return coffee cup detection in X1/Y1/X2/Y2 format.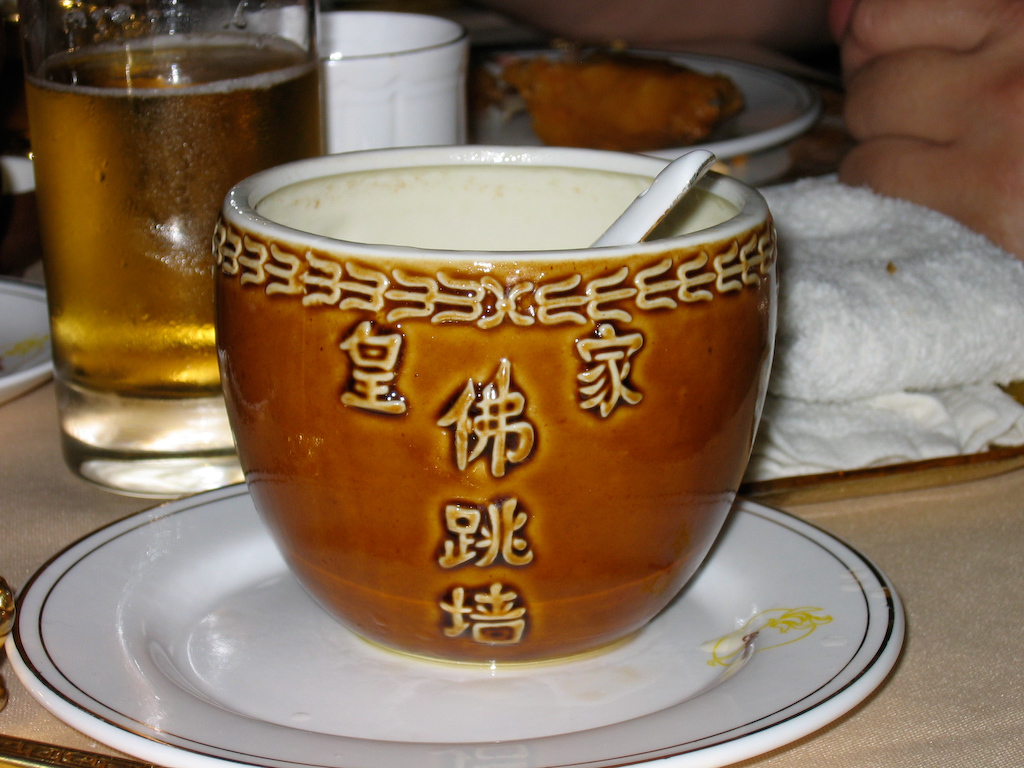
207/140/783/677.
